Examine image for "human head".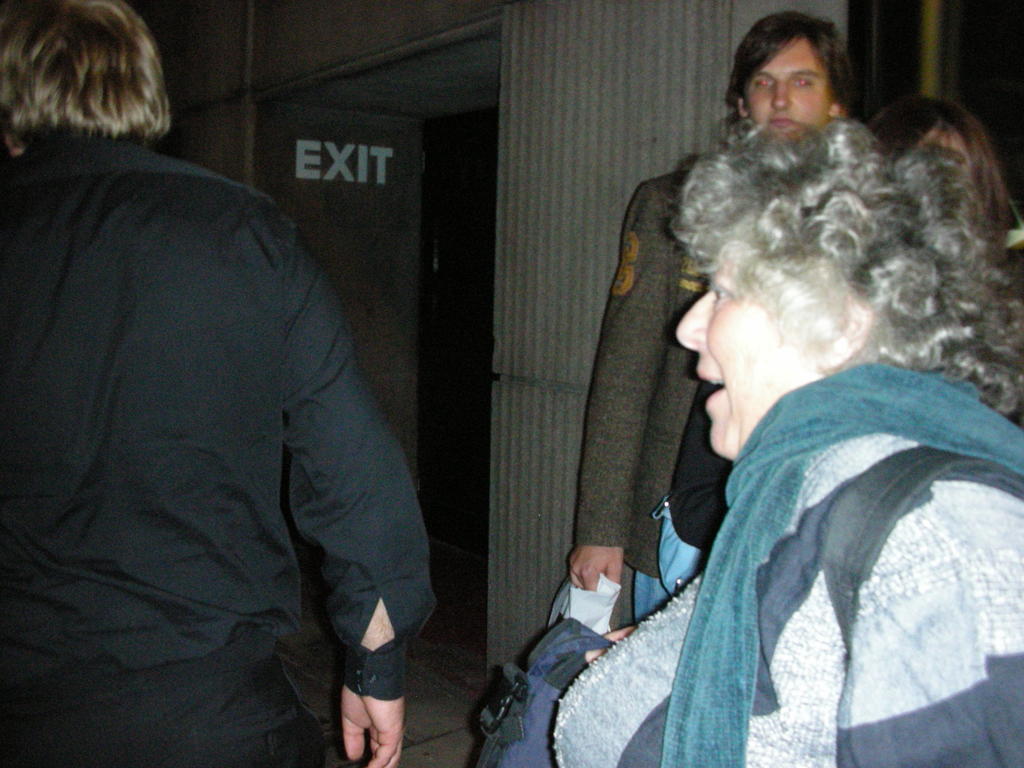
Examination result: (left=727, top=13, right=872, bottom=136).
